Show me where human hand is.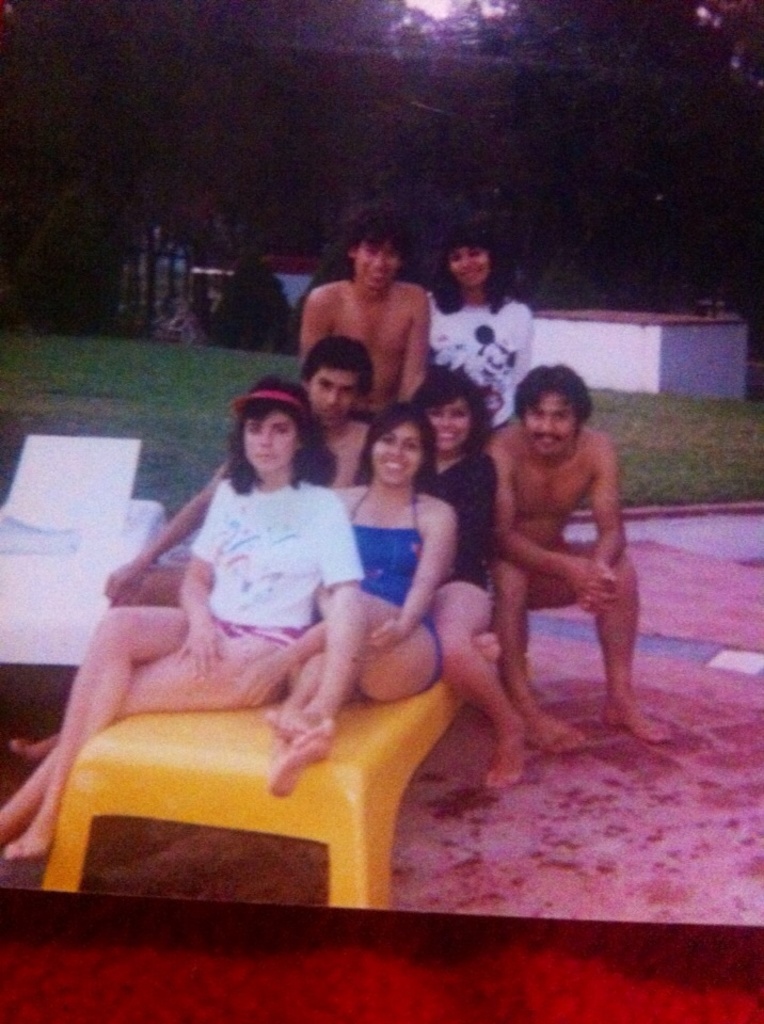
human hand is at box(229, 653, 283, 713).
